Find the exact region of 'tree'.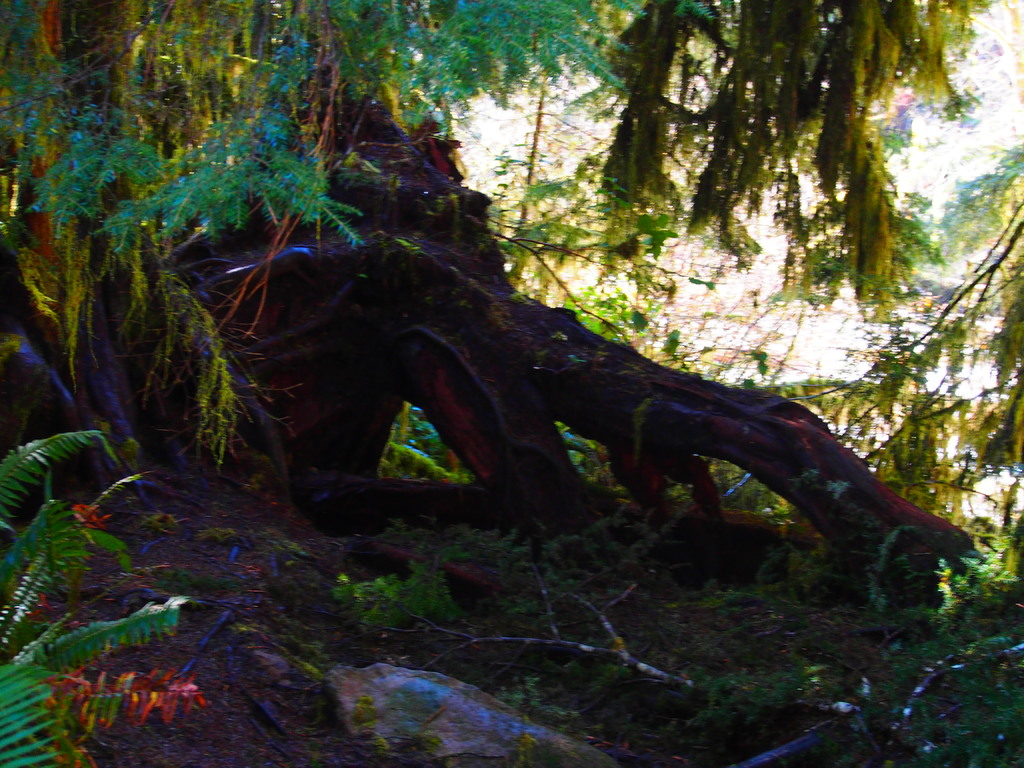
Exact region: [x1=0, y1=0, x2=1023, y2=605].
